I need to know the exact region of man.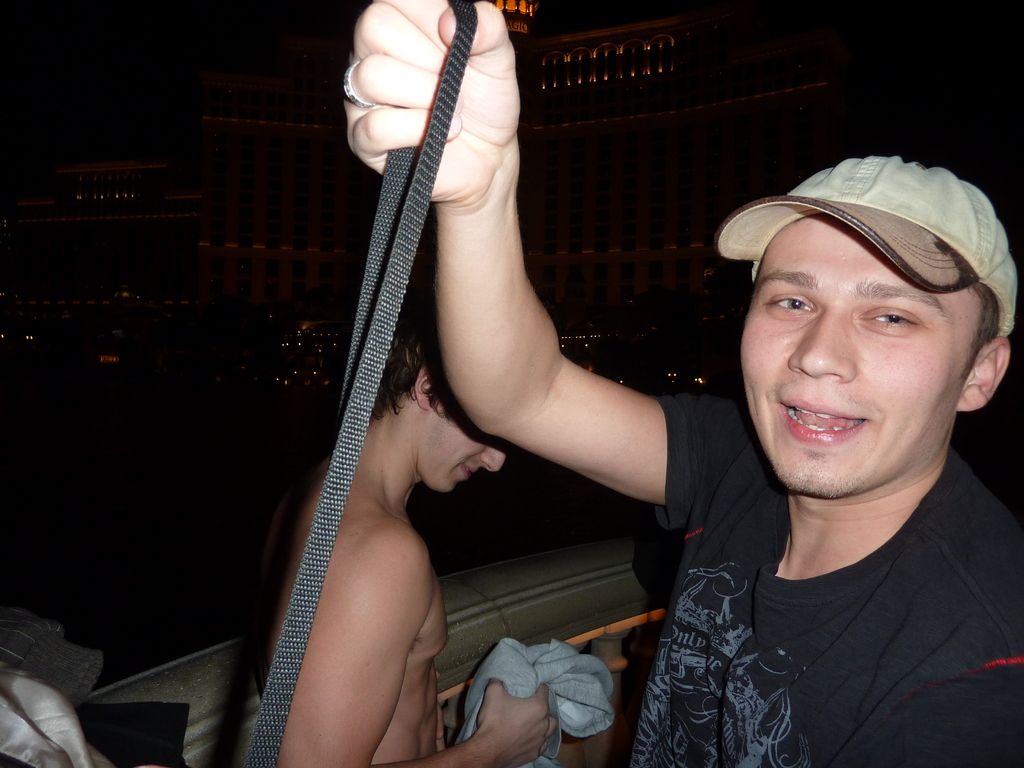
Region: (x1=254, y1=316, x2=557, y2=767).
